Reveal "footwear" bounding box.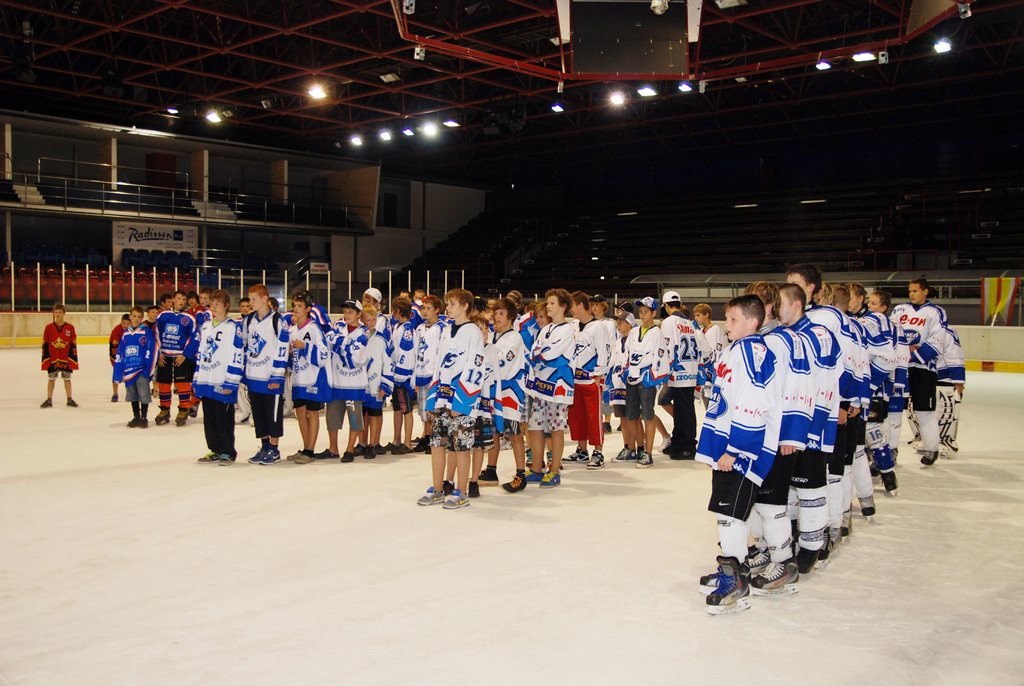
Revealed: detection(63, 396, 79, 408).
